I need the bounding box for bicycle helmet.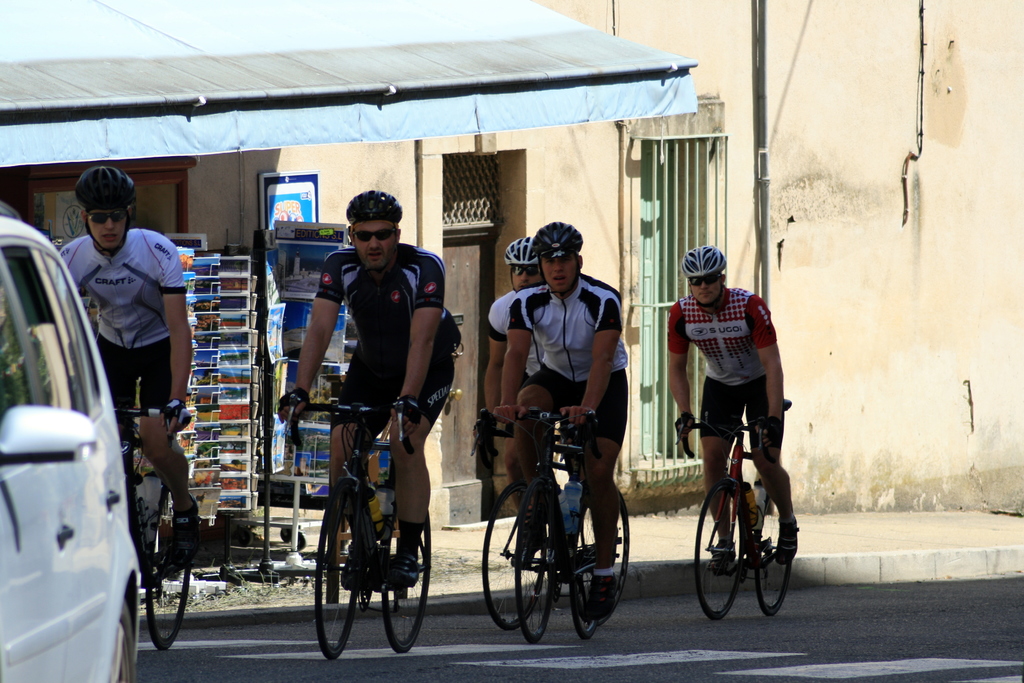
Here it is: [537,222,580,261].
